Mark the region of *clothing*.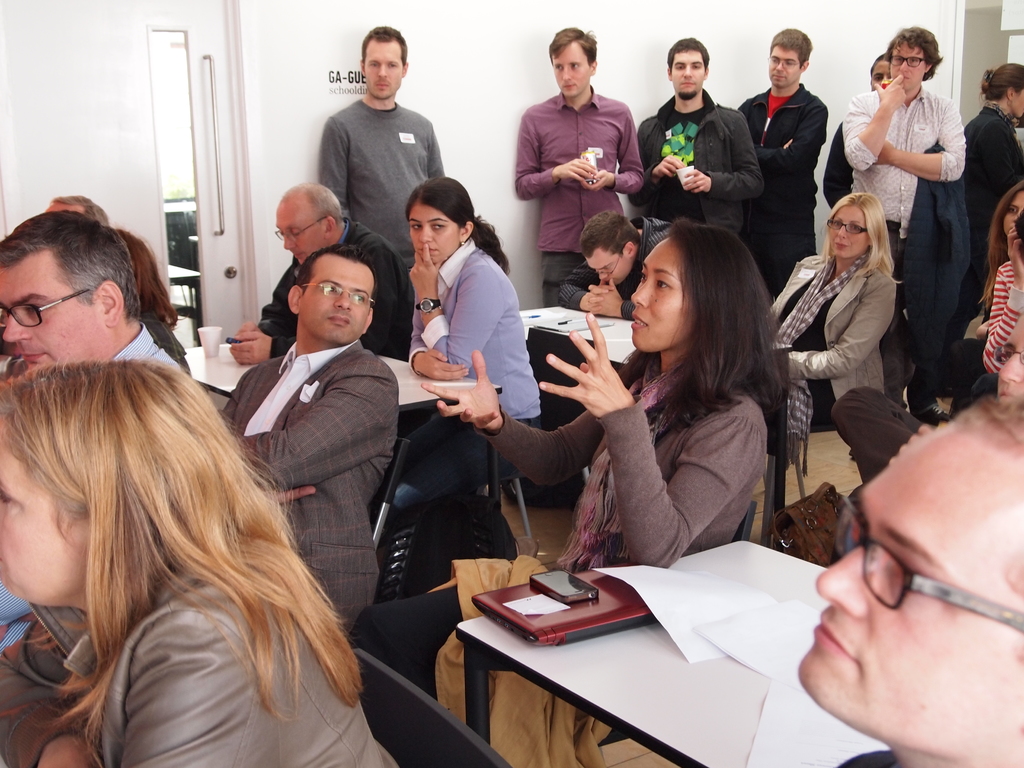
Region: [x1=226, y1=339, x2=402, y2=642].
